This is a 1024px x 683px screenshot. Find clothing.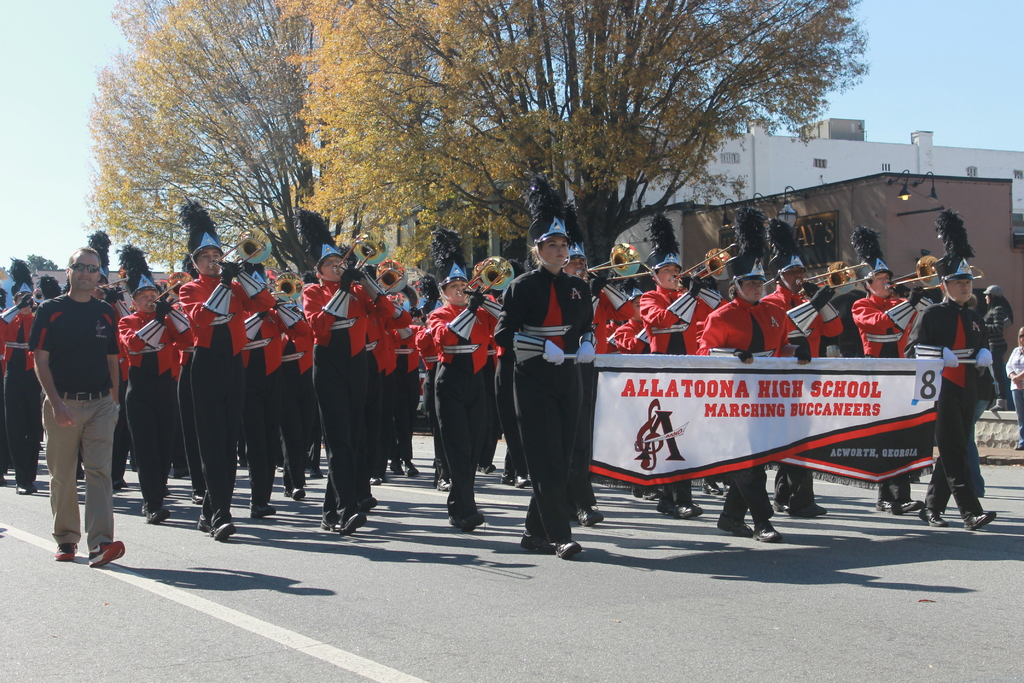
Bounding box: <box>276,318,312,487</box>.
